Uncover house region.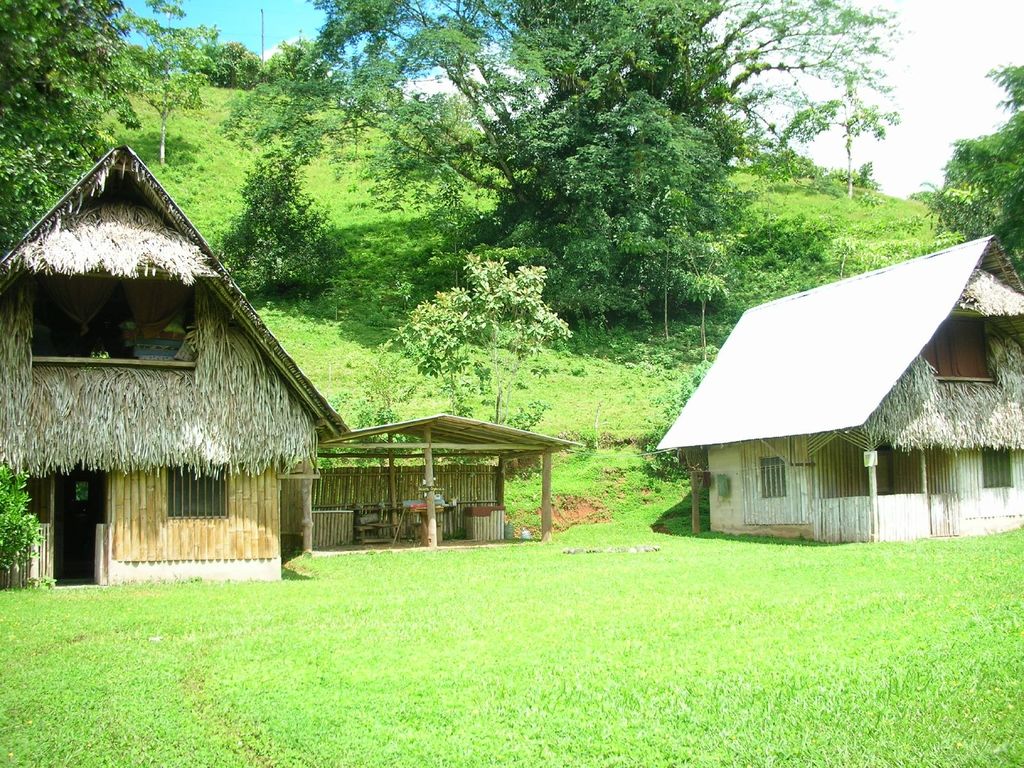
Uncovered: (0,142,354,577).
